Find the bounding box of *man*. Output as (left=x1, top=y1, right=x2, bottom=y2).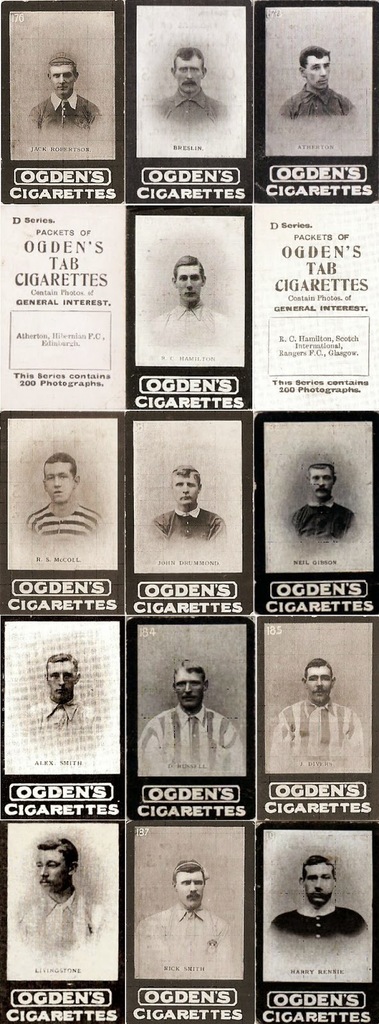
(left=273, top=660, right=359, bottom=758).
